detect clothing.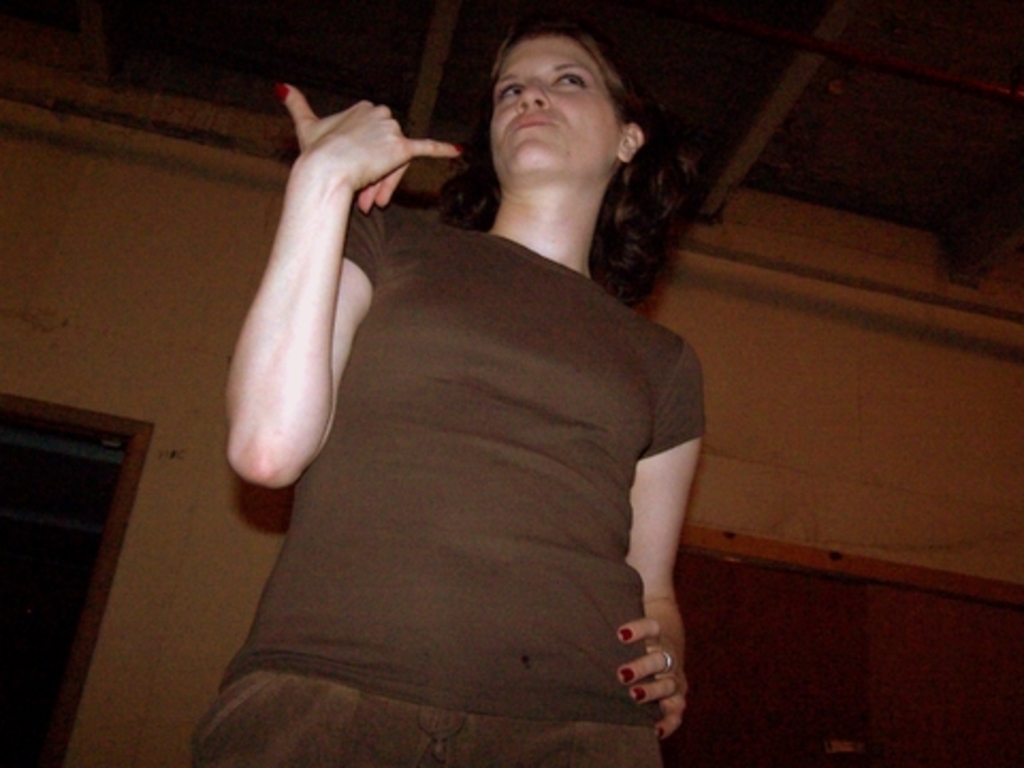
Detected at [x1=250, y1=134, x2=700, y2=719].
